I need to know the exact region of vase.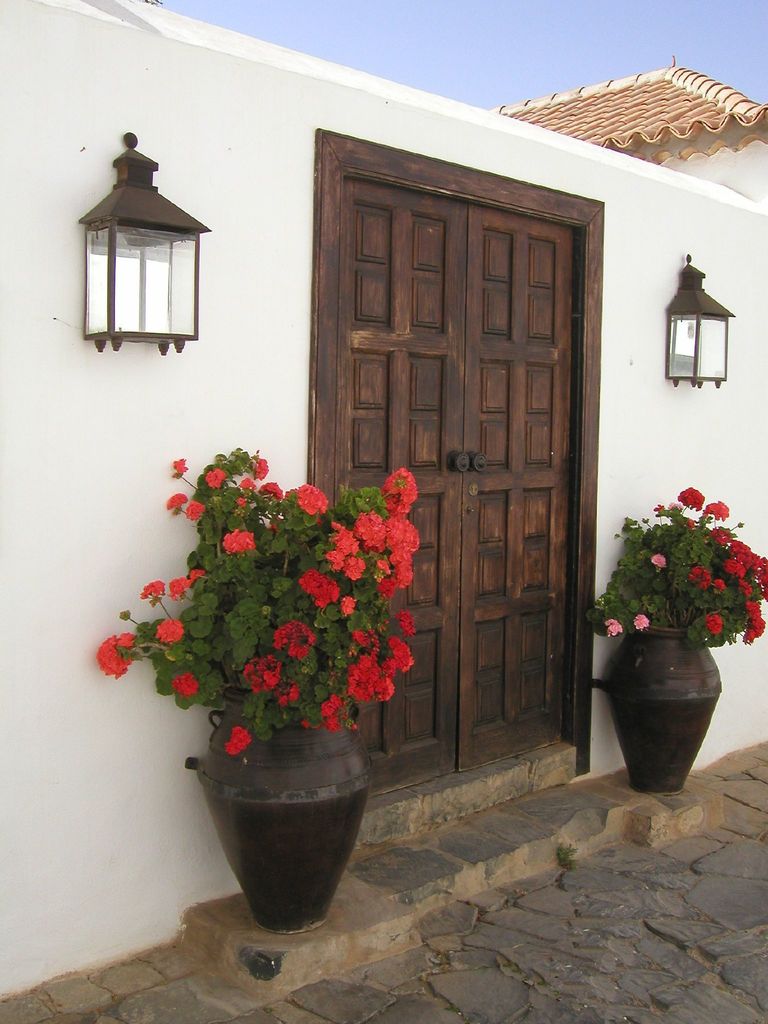
Region: [604, 626, 723, 794].
